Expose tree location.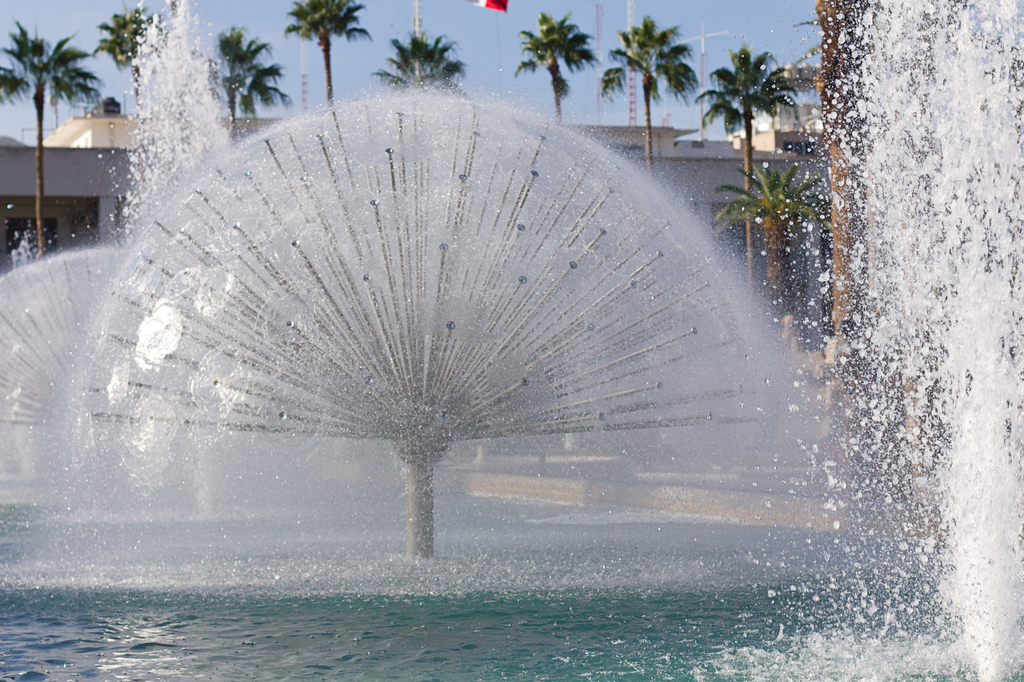
Exposed at Rect(512, 11, 605, 127).
